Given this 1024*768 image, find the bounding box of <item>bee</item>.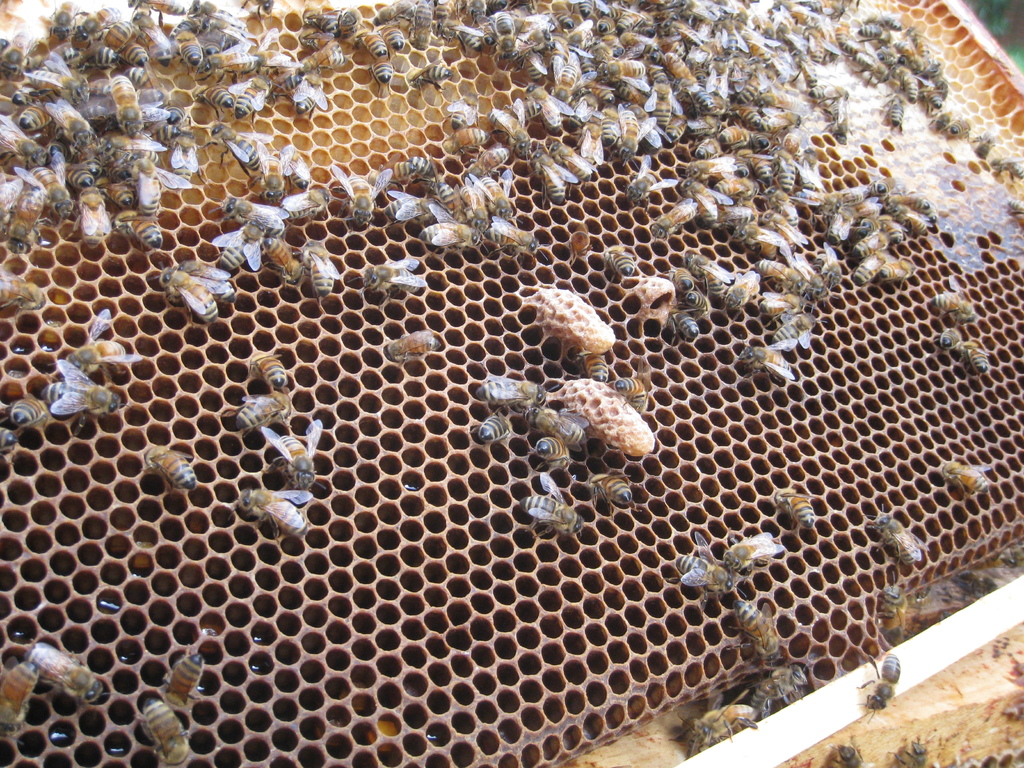
891,198,926,232.
